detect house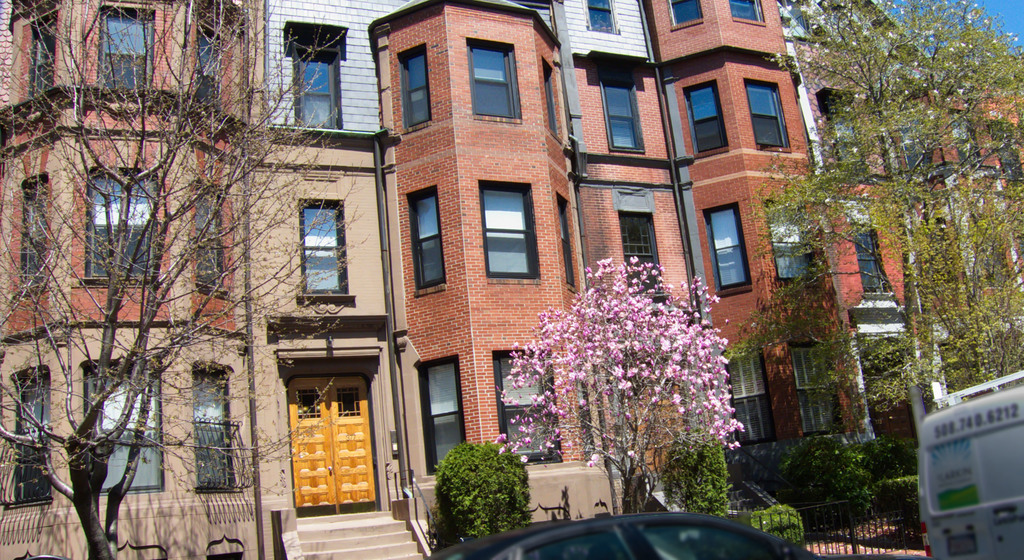
[x1=0, y1=0, x2=1023, y2=559]
